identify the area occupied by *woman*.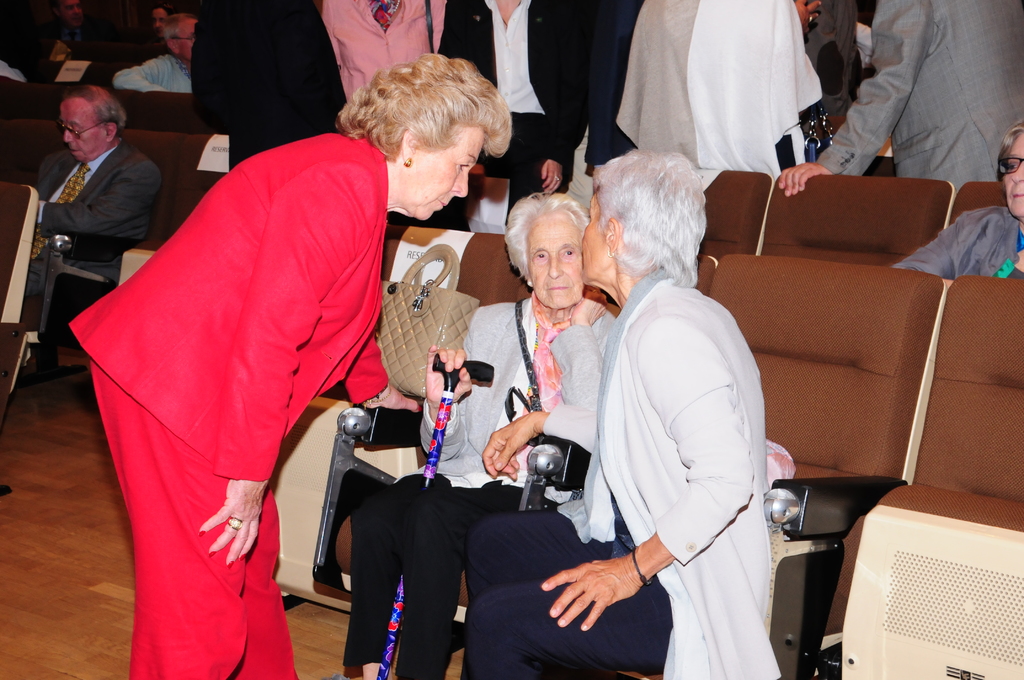
Area: rect(518, 144, 787, 670).
